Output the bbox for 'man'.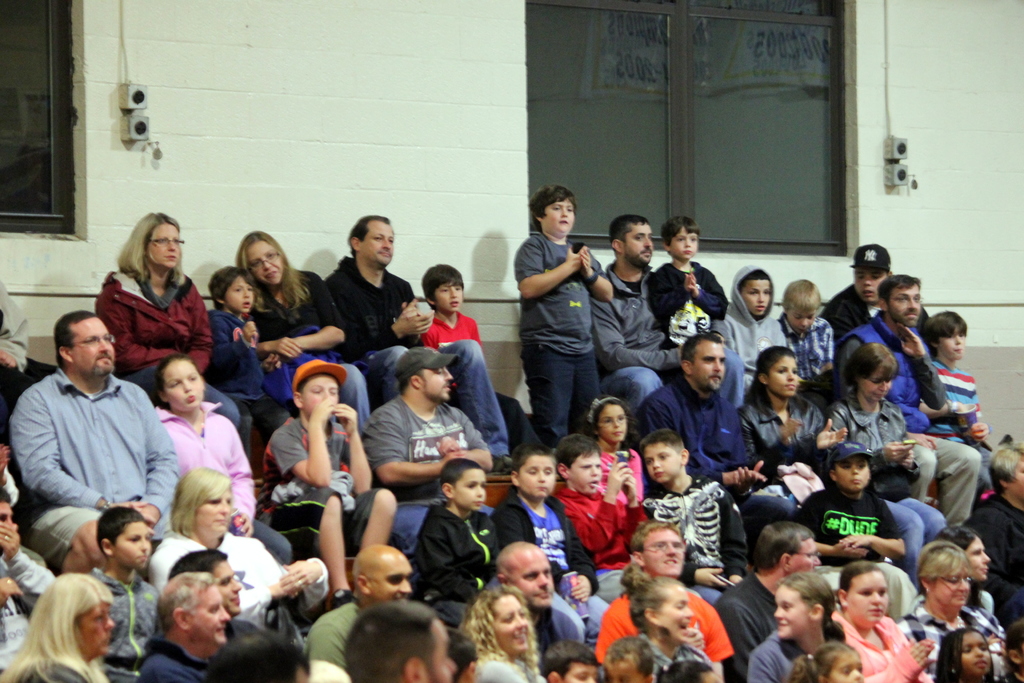
808/236/929/342.
